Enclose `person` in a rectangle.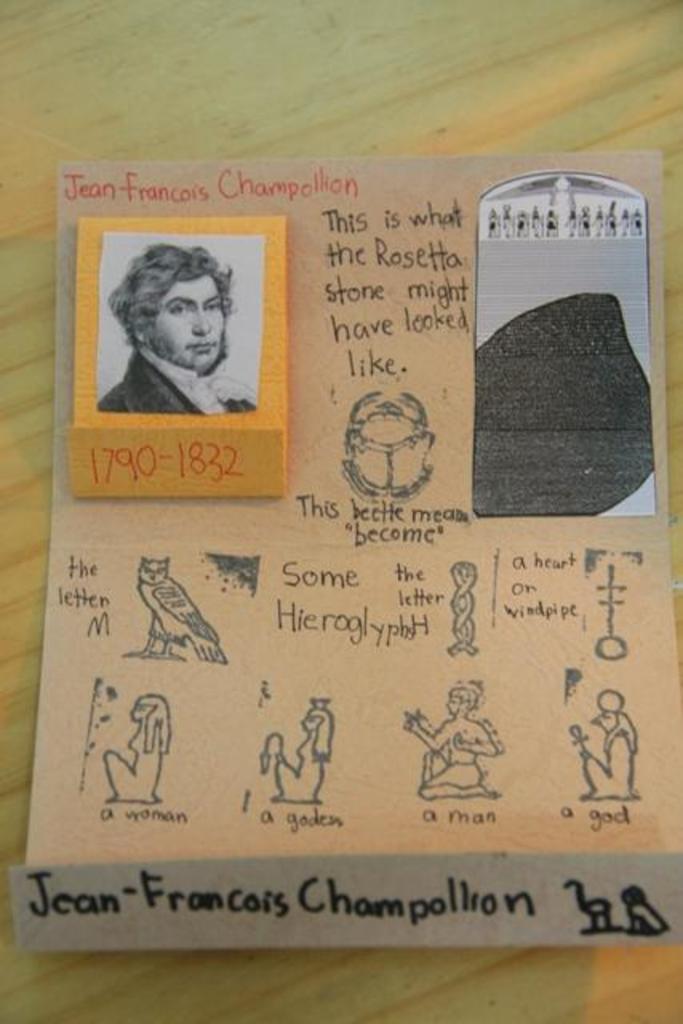
rect(401, 675, 513, 802).
